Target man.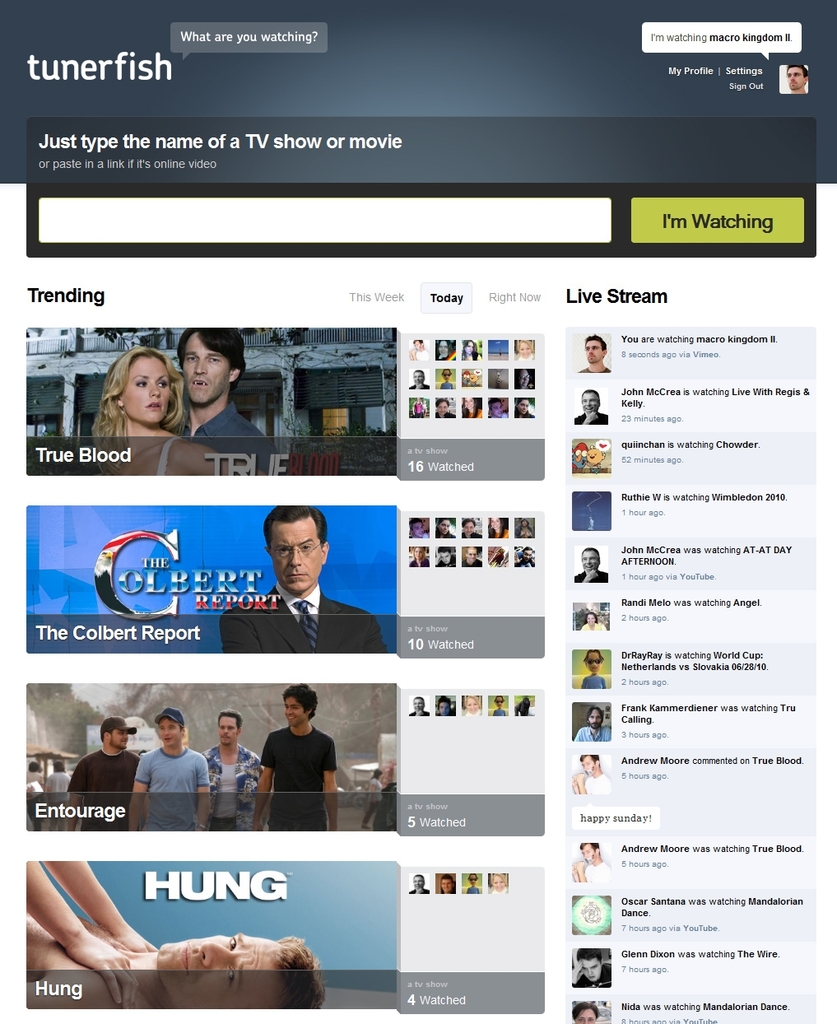
Target region: box=[576, 706, 607, 742].
